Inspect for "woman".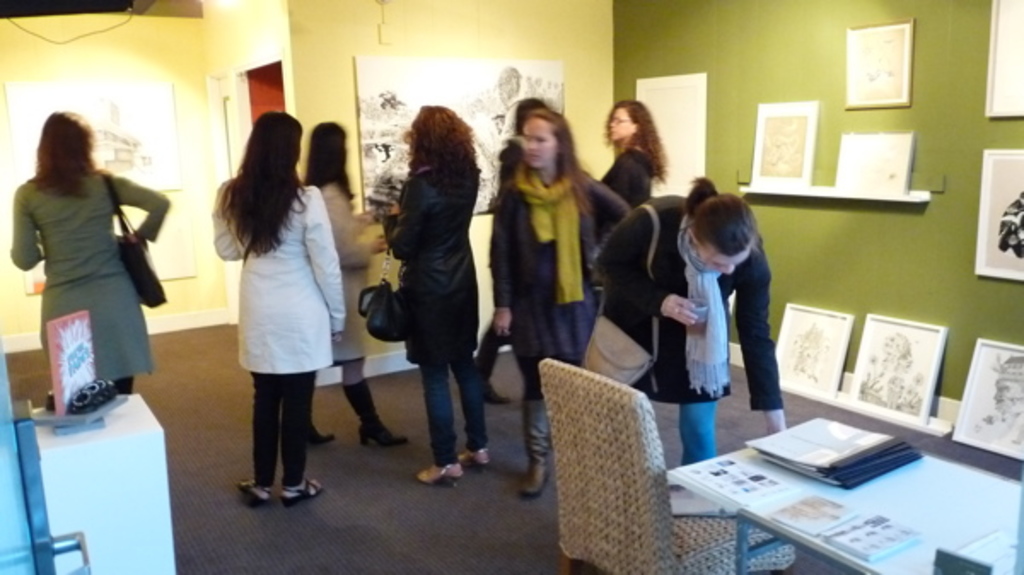
Inspection: [x1=497, y1=107, x2=638, y2=502].
